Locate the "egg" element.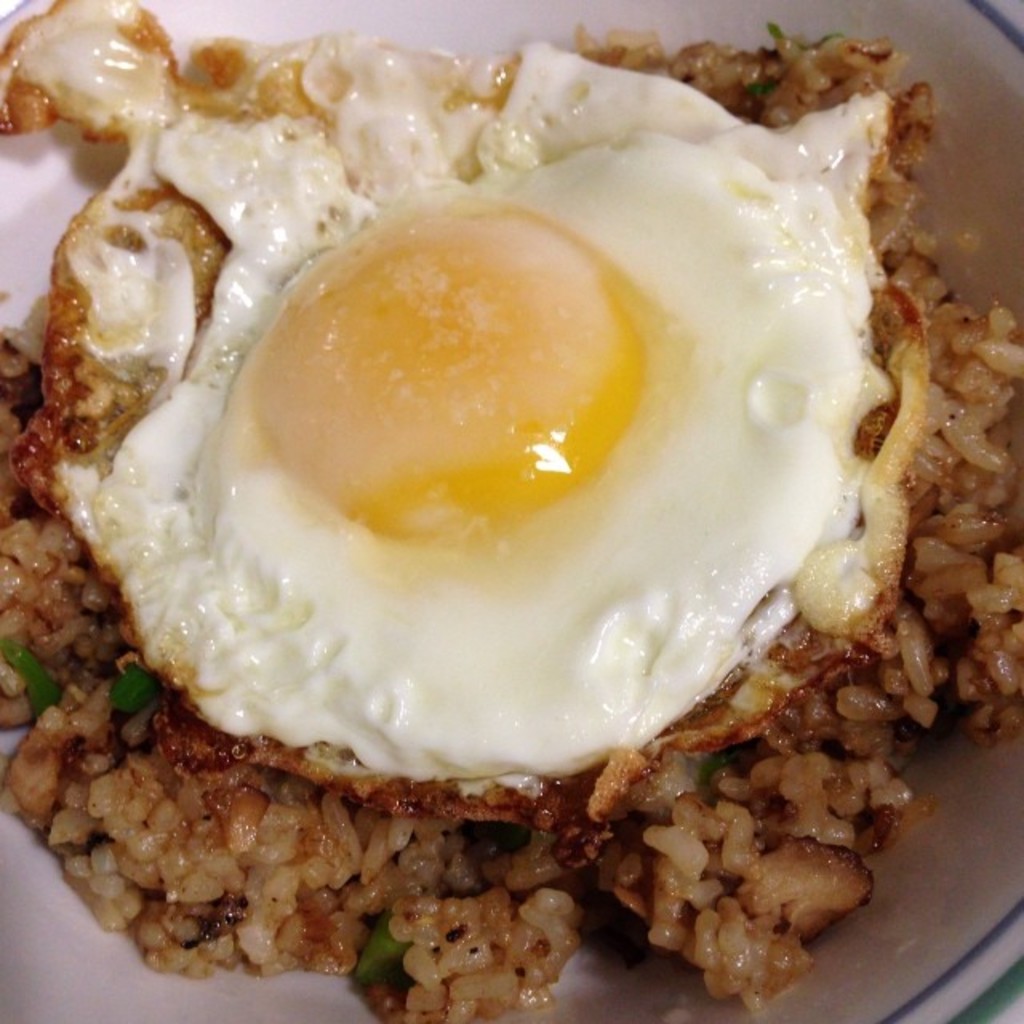
Element bbox: l=0, t=0, r=939, b=854.
